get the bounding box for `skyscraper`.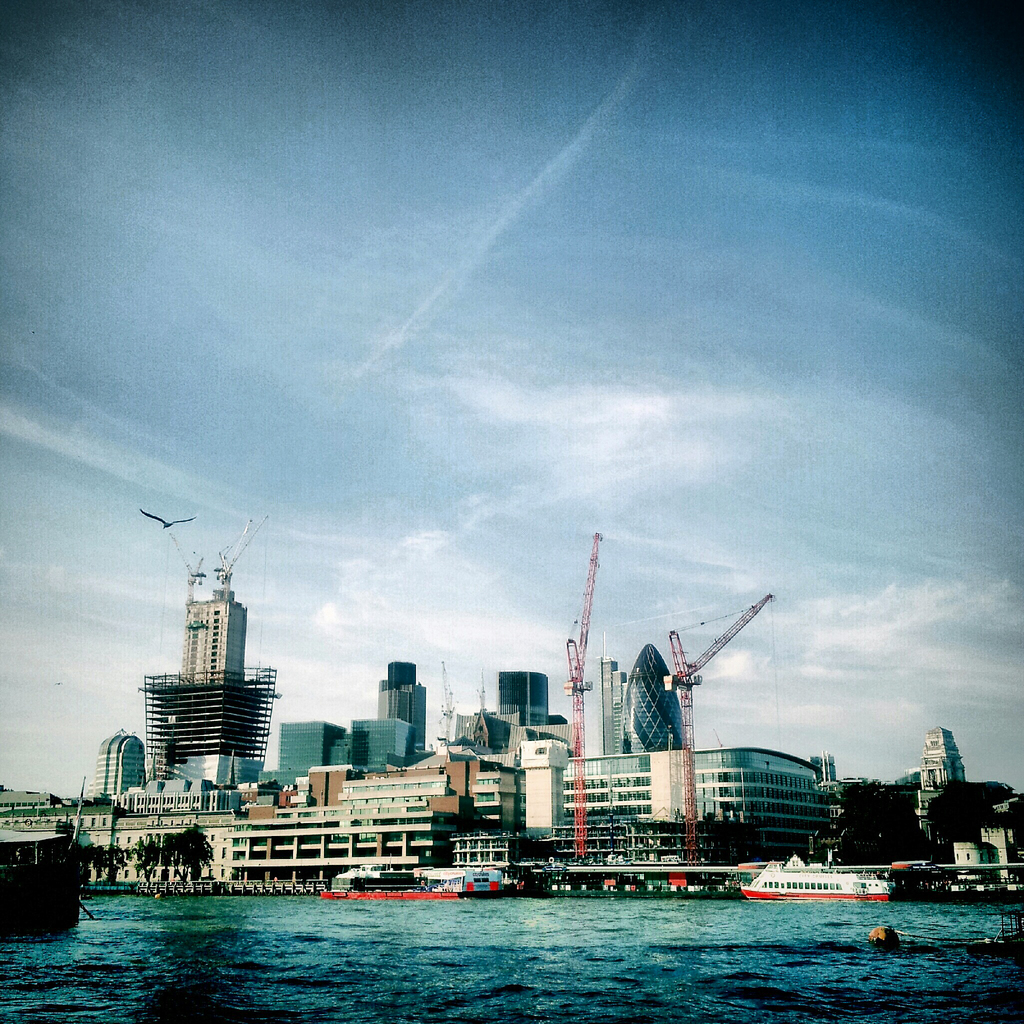
l=380, t=655, r=428, b=753.
